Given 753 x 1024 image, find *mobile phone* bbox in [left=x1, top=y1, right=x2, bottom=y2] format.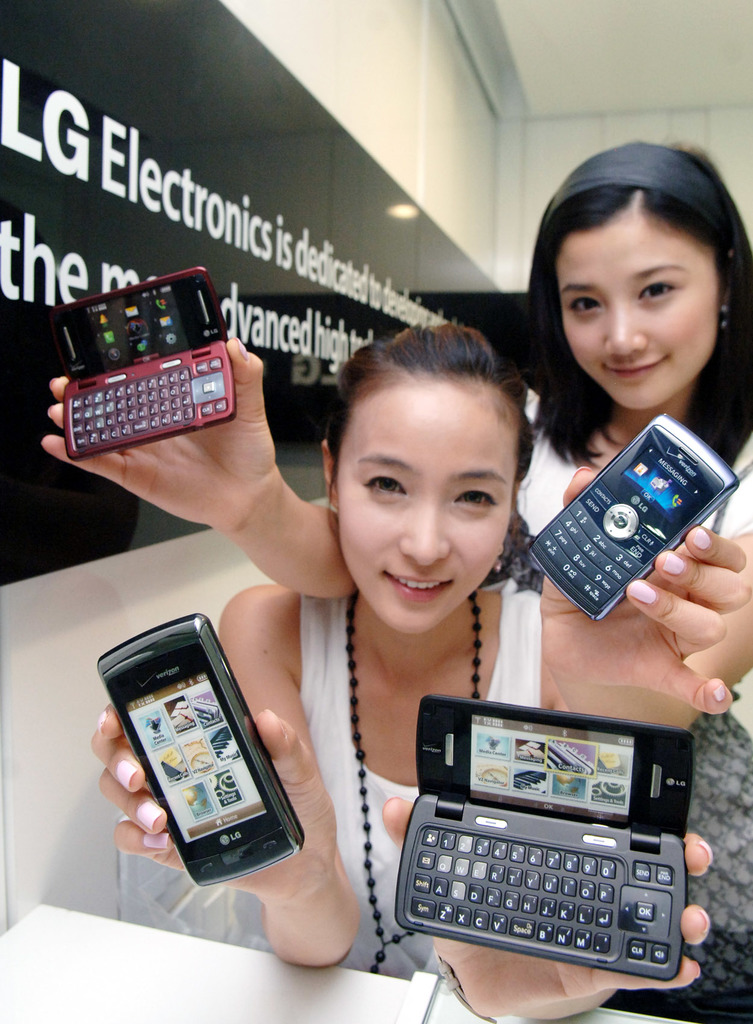
[left=523, top=413, right=738, bottom=623].
